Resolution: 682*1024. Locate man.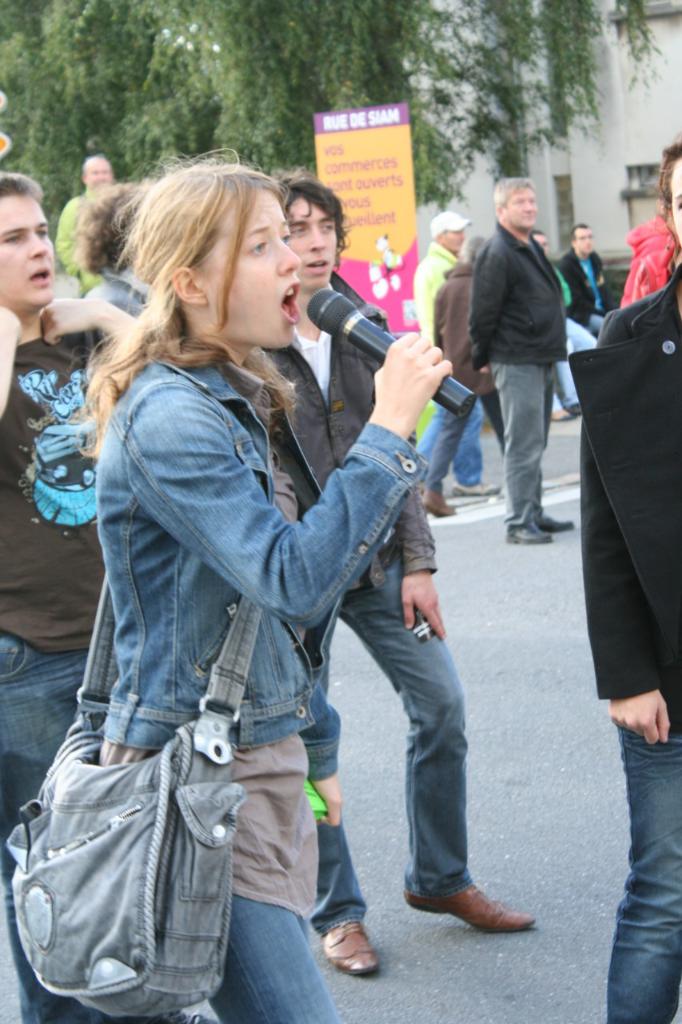
box(0, 166, 229, 1023).
